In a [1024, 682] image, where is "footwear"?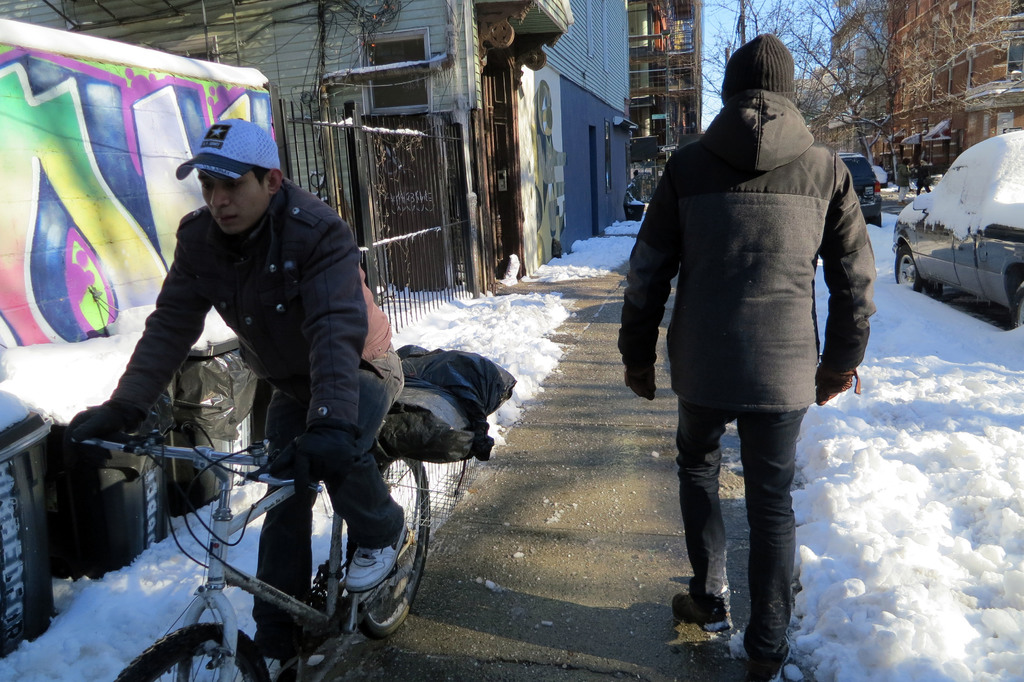
box(265, 657, 285, 681).
